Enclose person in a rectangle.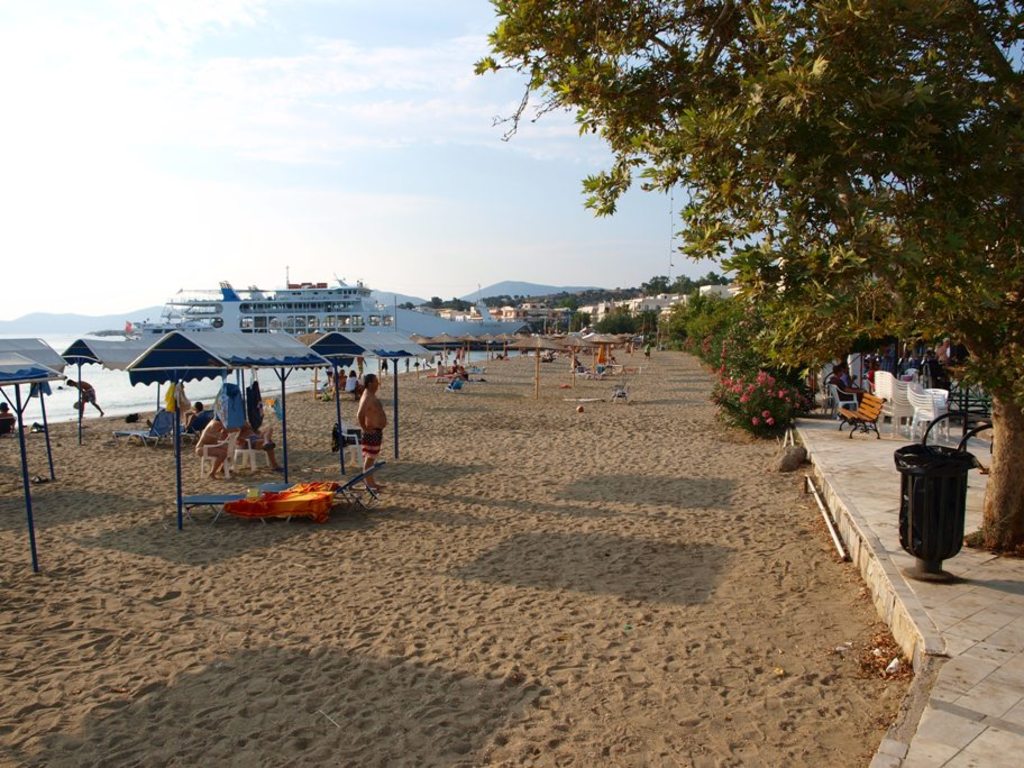
[x1=195, y1=417, x2=236, y2=479].
